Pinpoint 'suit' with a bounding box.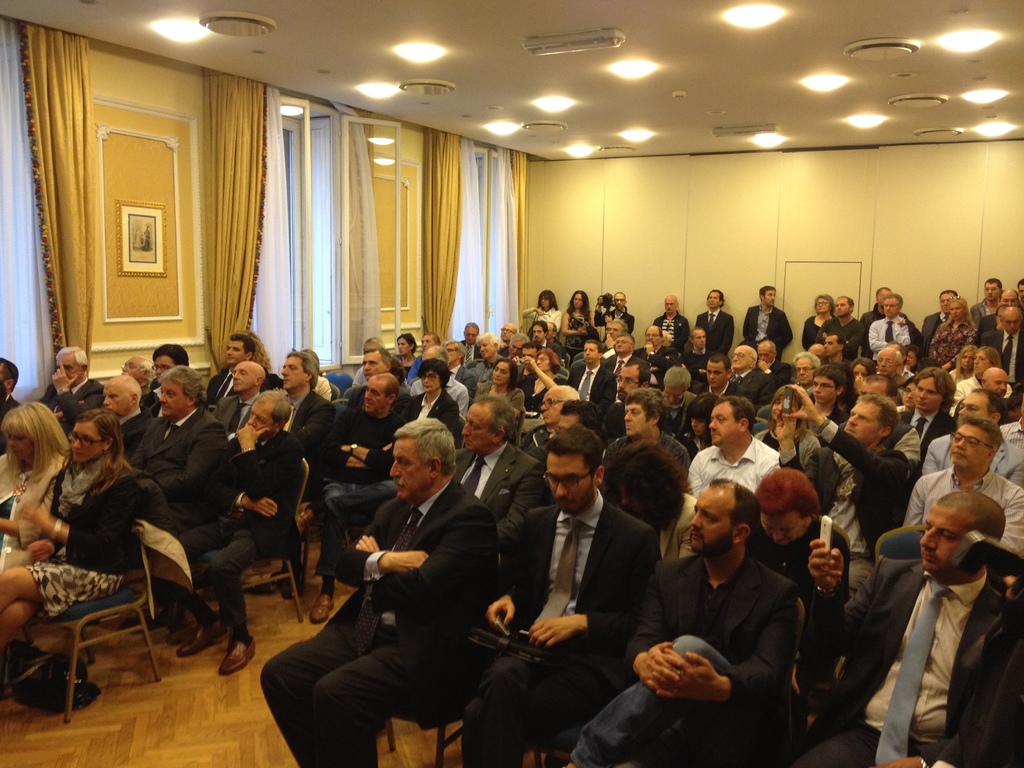
[x1=792, y1=558, x2=1023, y2=767].
